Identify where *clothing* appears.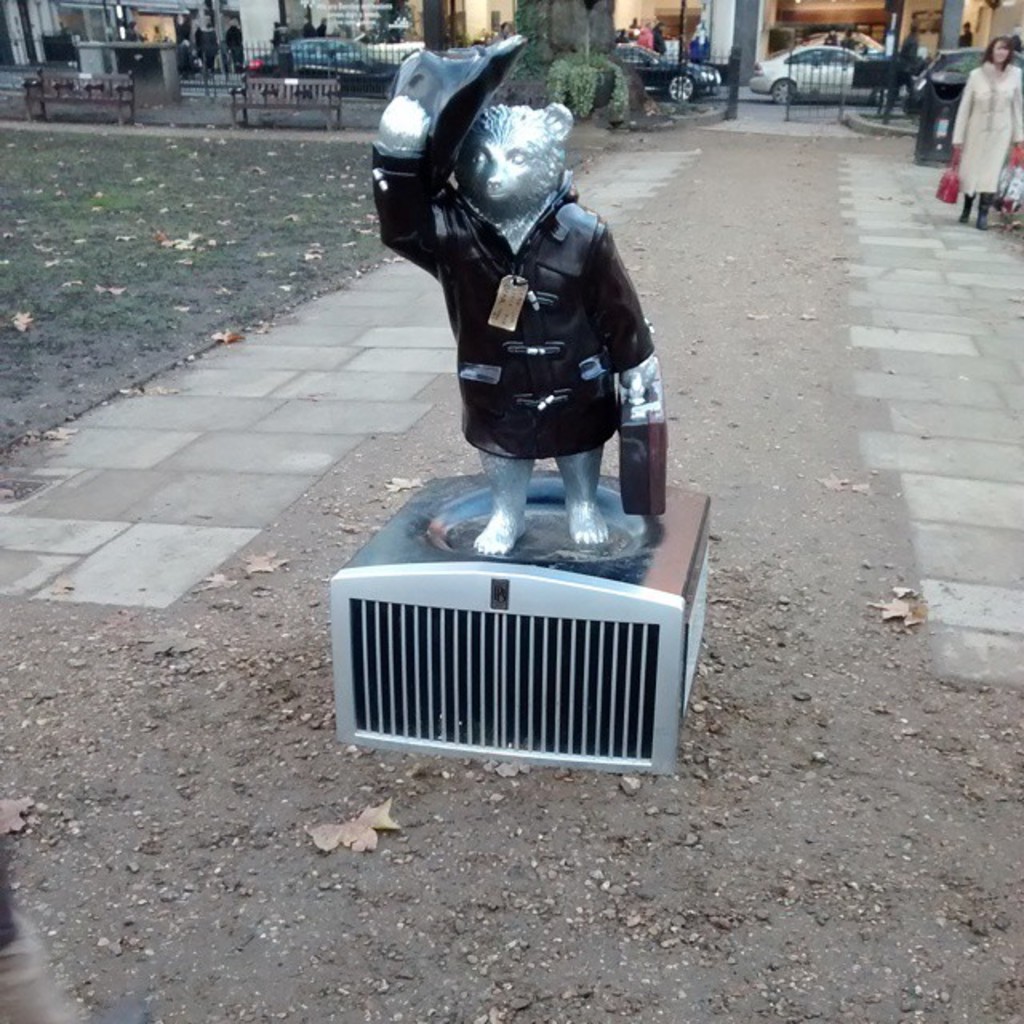
Appears at detection(690, 35, 710, 59).
